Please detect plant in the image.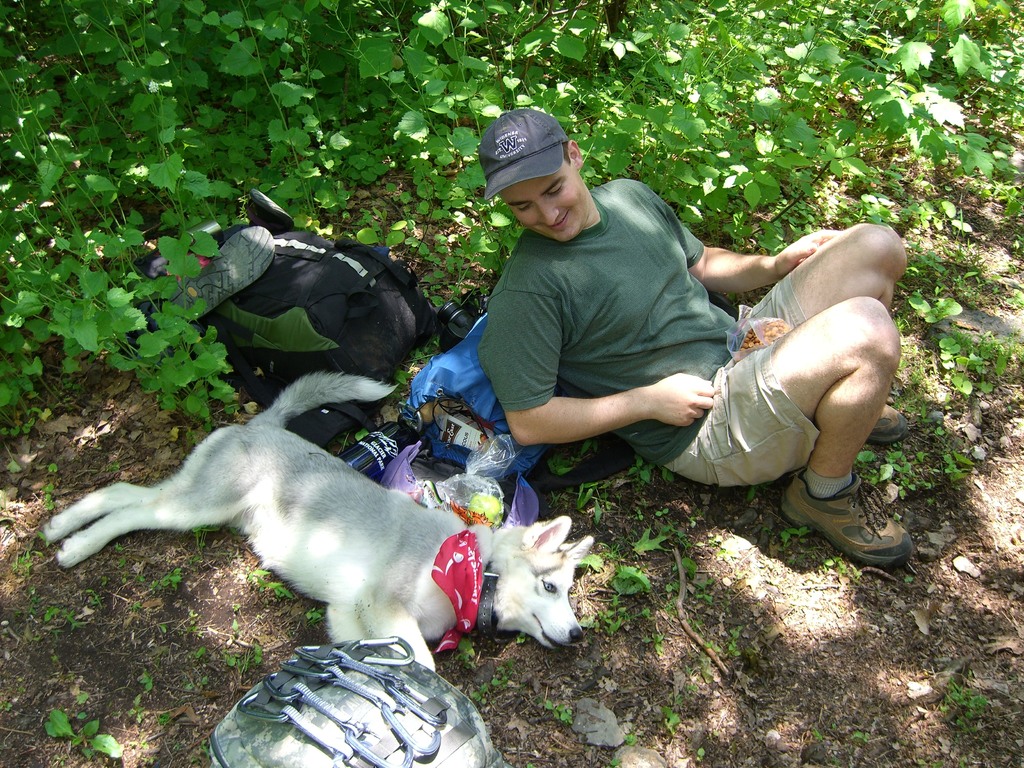
rect(513, 630, 532, 644).
